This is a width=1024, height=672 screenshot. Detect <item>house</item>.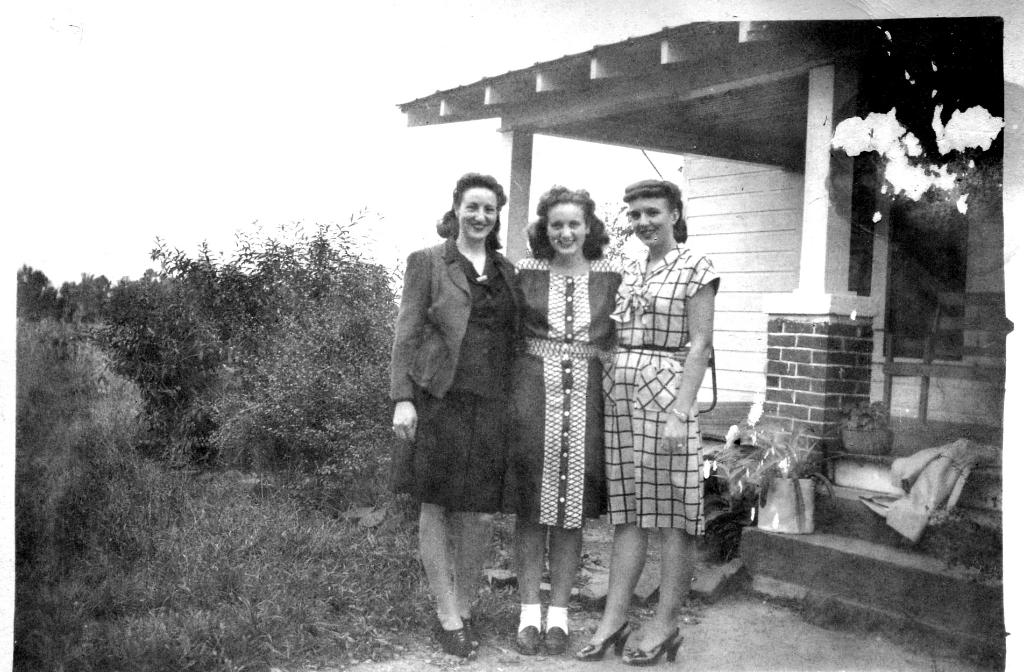
bbox=(358, 13, 943, 600).
